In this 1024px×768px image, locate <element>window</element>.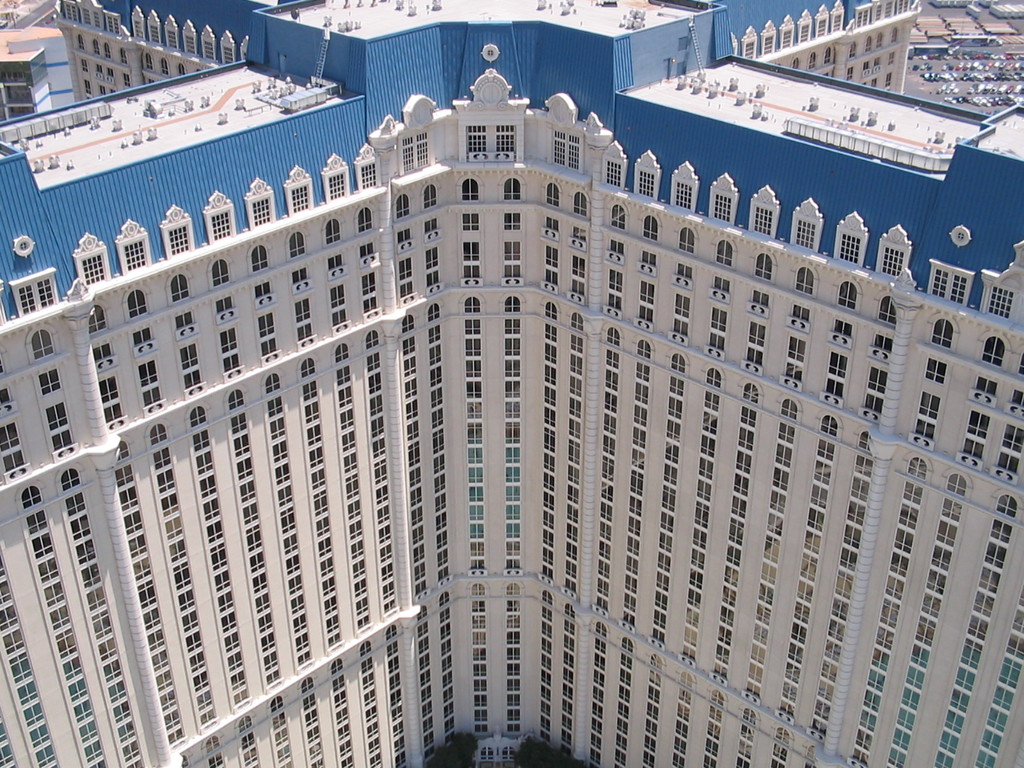
Bounding box: (x1=429, y1=404, x2=444, y2=431).
